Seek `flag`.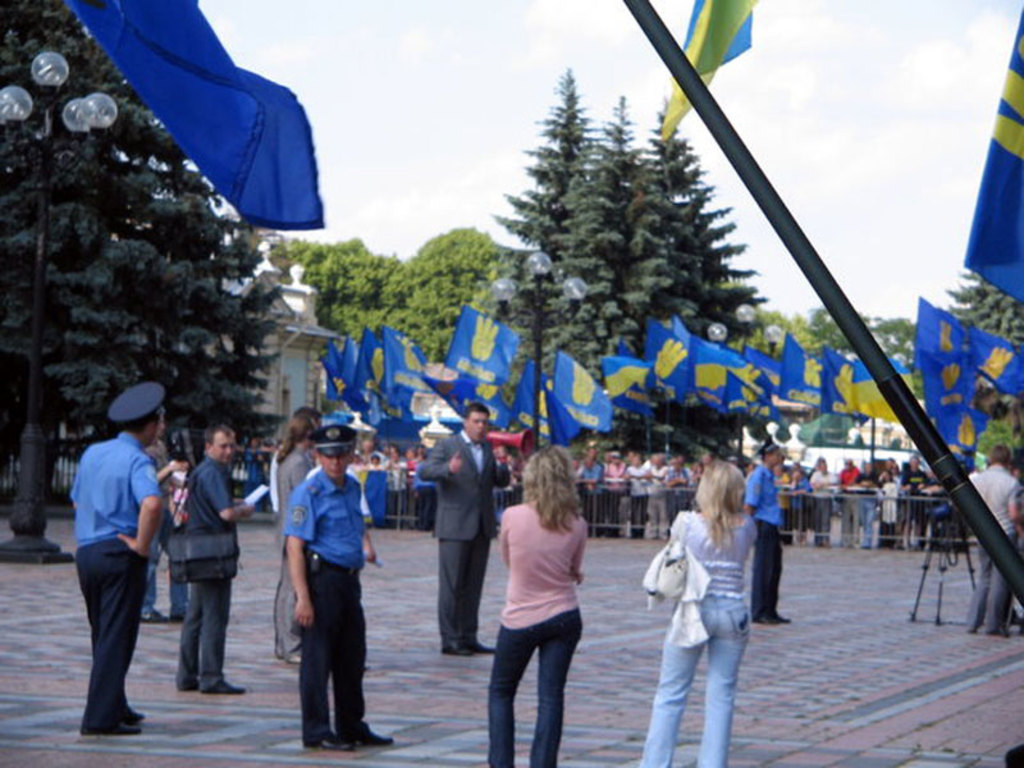
[left=719, top=375, right=774, bottom=433].
